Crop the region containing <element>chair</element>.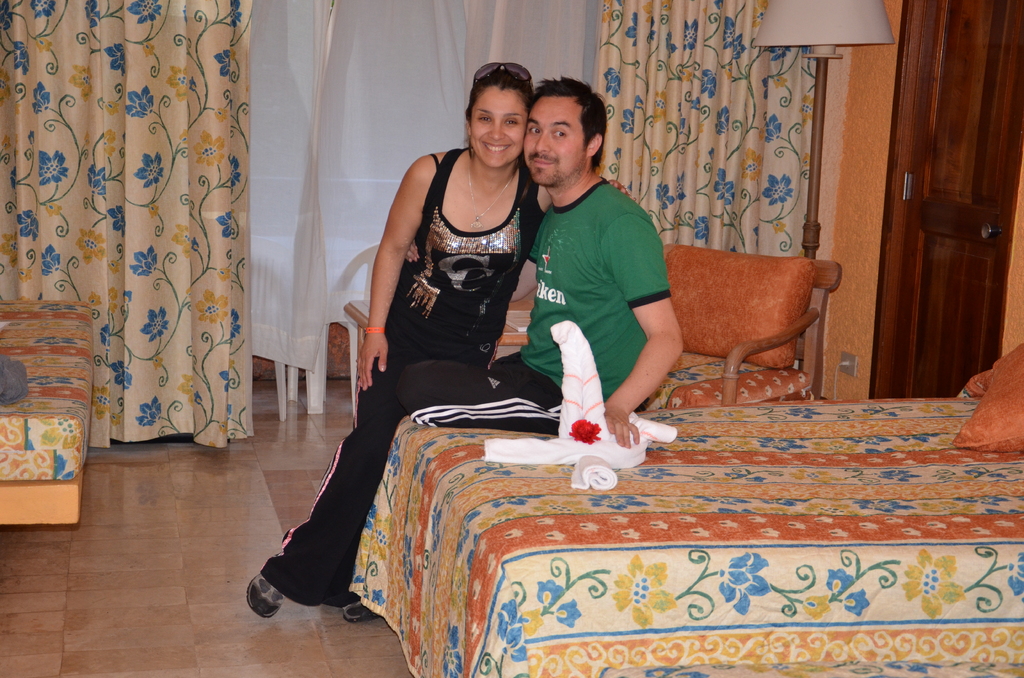
Crop region: Rect(644, 229, 838, 406).
